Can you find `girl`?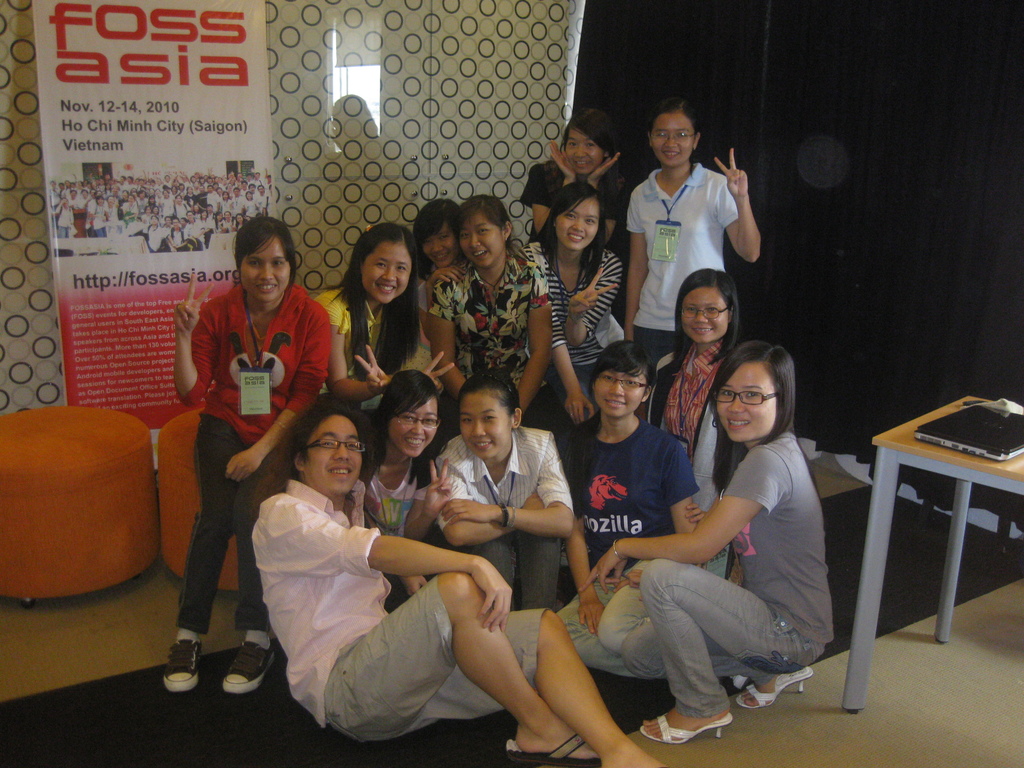
Yes, bounding box: 541/177/623/410.
